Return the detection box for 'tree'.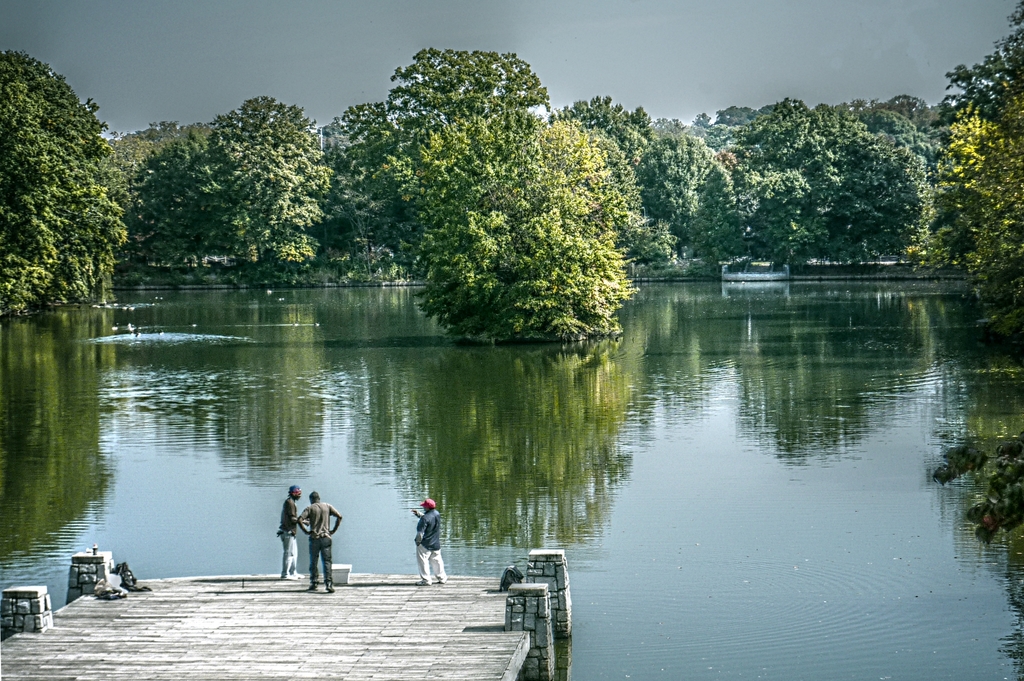
locate(0, 52, 137, 314).
